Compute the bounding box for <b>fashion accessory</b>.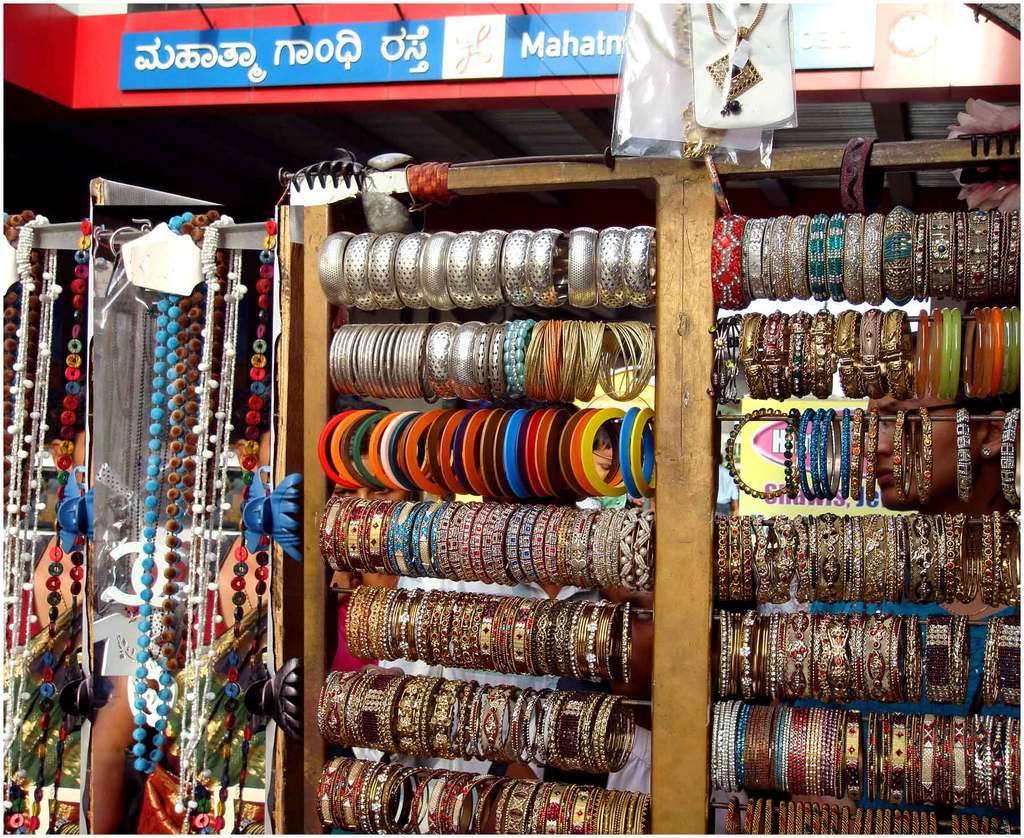
<box>996,618,1023,704</box>.
